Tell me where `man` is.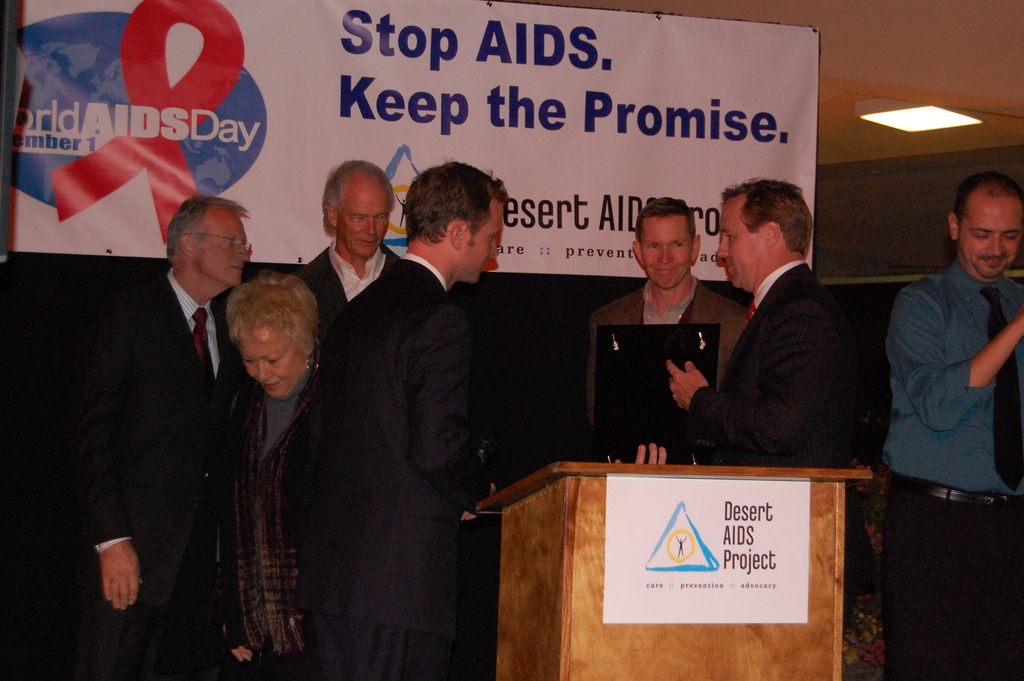
`man` is at [left=590, top=197, right=750, bottom=422].
